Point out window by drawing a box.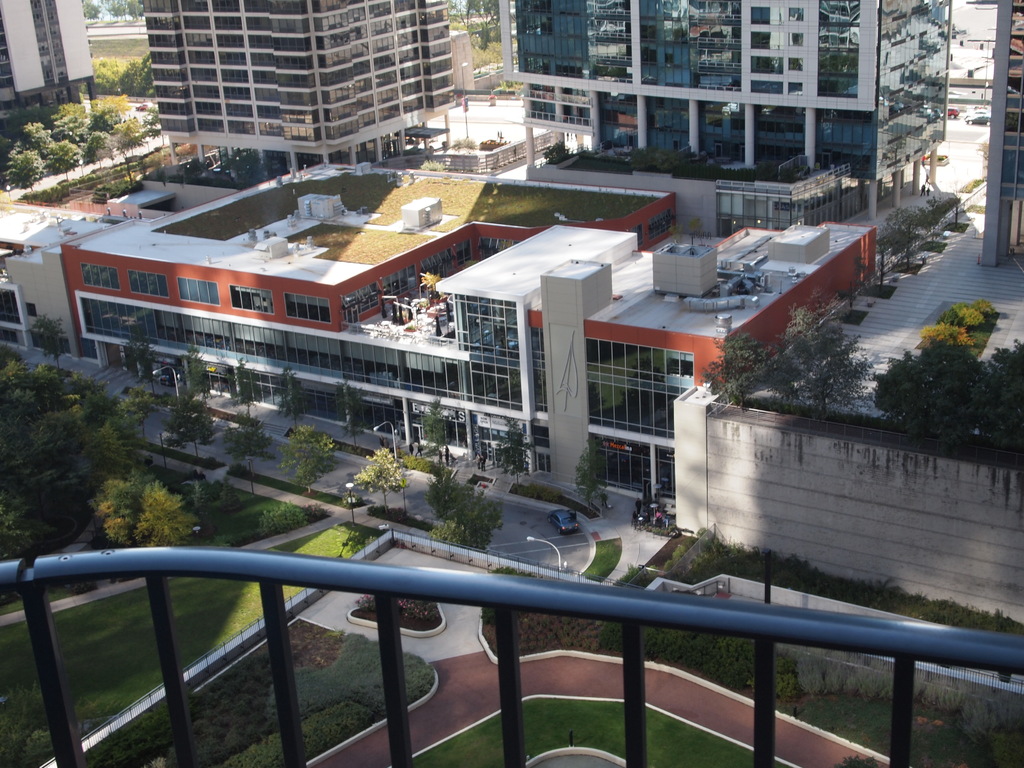
<bbox>129, 268, 169, 295</bbox>.
